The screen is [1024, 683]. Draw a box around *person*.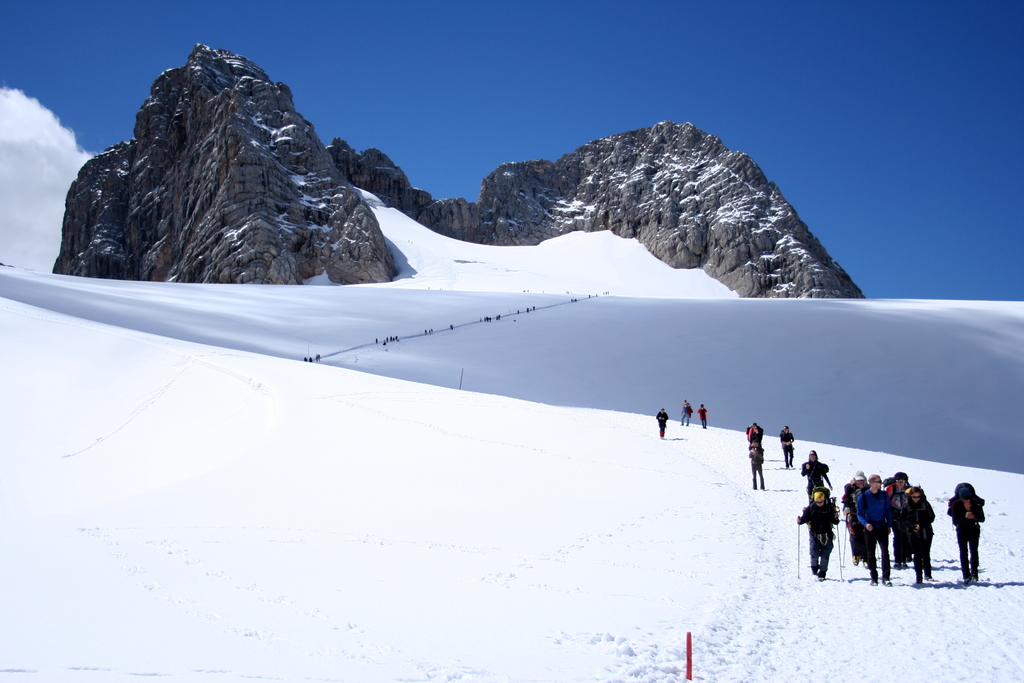
[left=945, top=483, right=986, bottom=584].
